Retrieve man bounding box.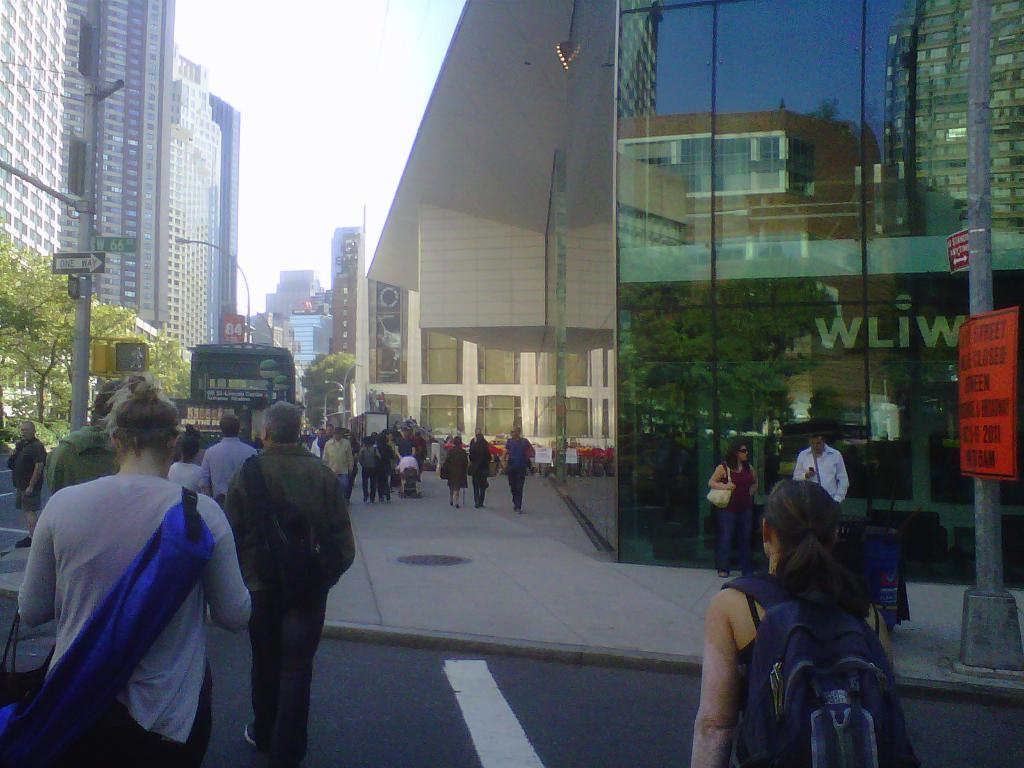
Bounding box: [x1=5, y1=415, x2=54, y2=547].
